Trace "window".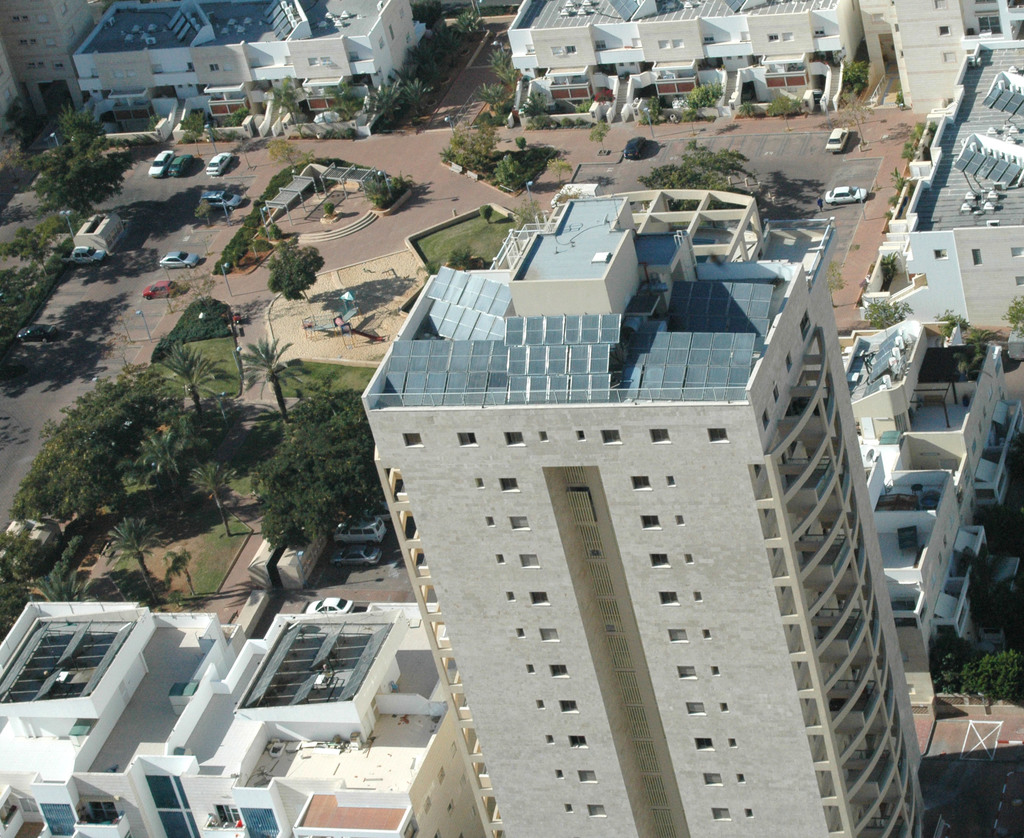
Traced to <box>696,743,712,752</box>.
